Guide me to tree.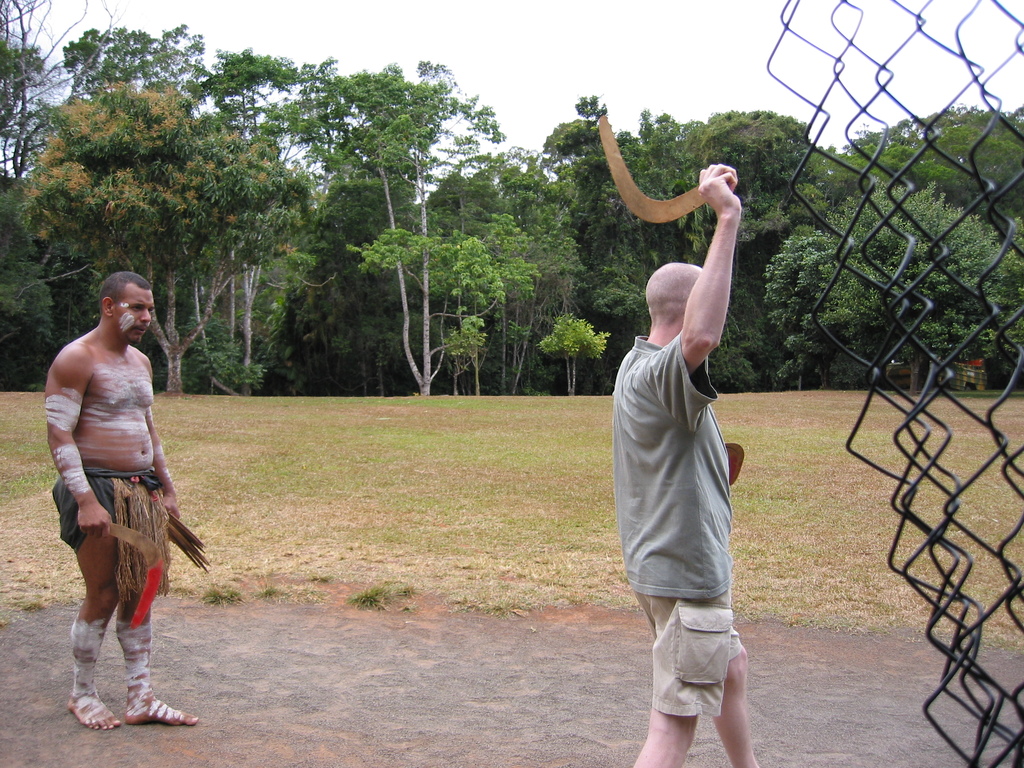
Guidance: [left=308, top=58, right=509, bottom=405].
